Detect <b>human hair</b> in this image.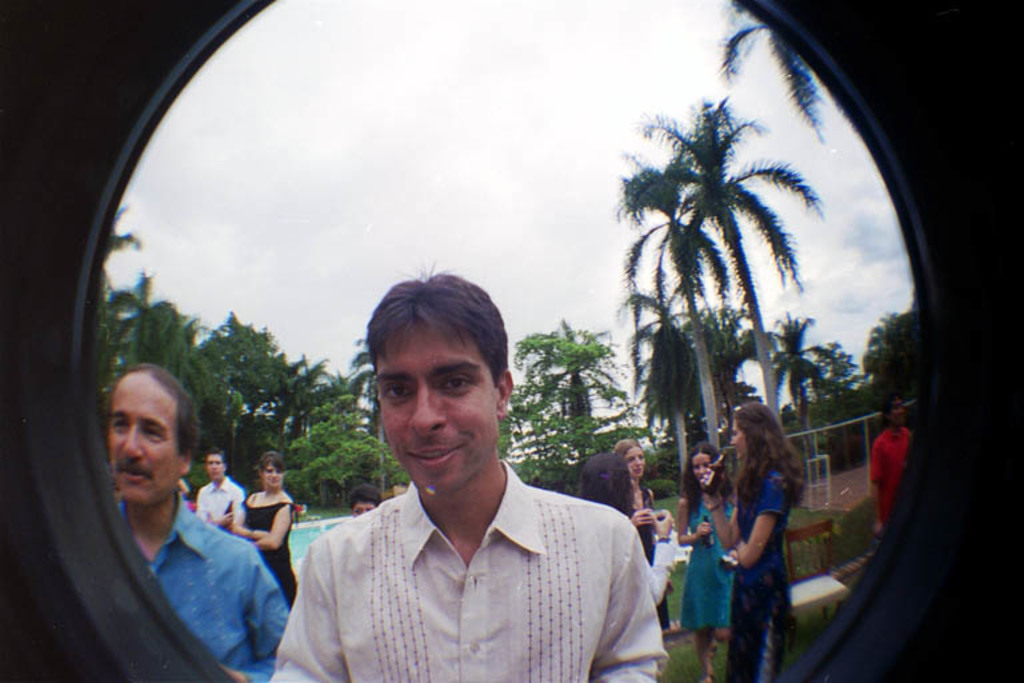
Detection: {"x1": 573, "y1": 448, "x2": 637, "y2": 519}.
